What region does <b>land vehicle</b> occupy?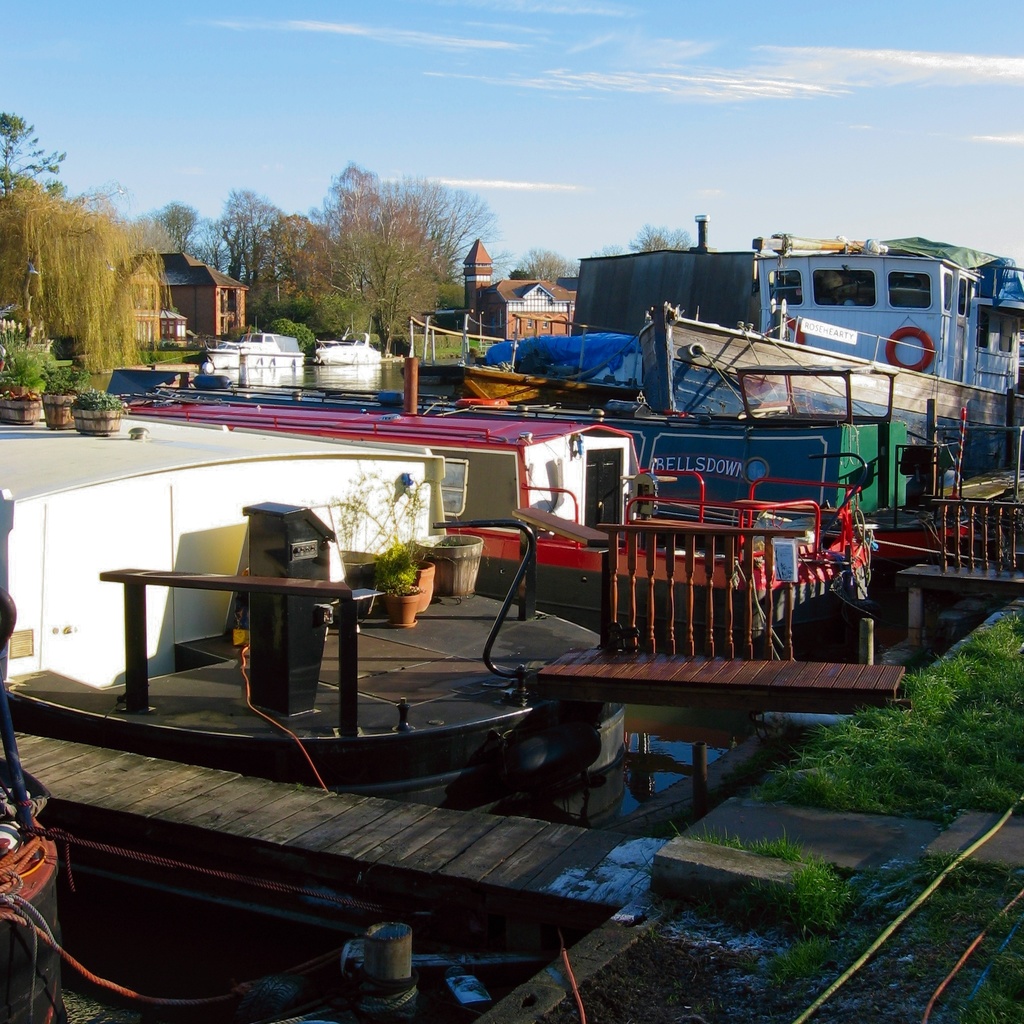
[left=756, top=254, right=993, bottom=378].
